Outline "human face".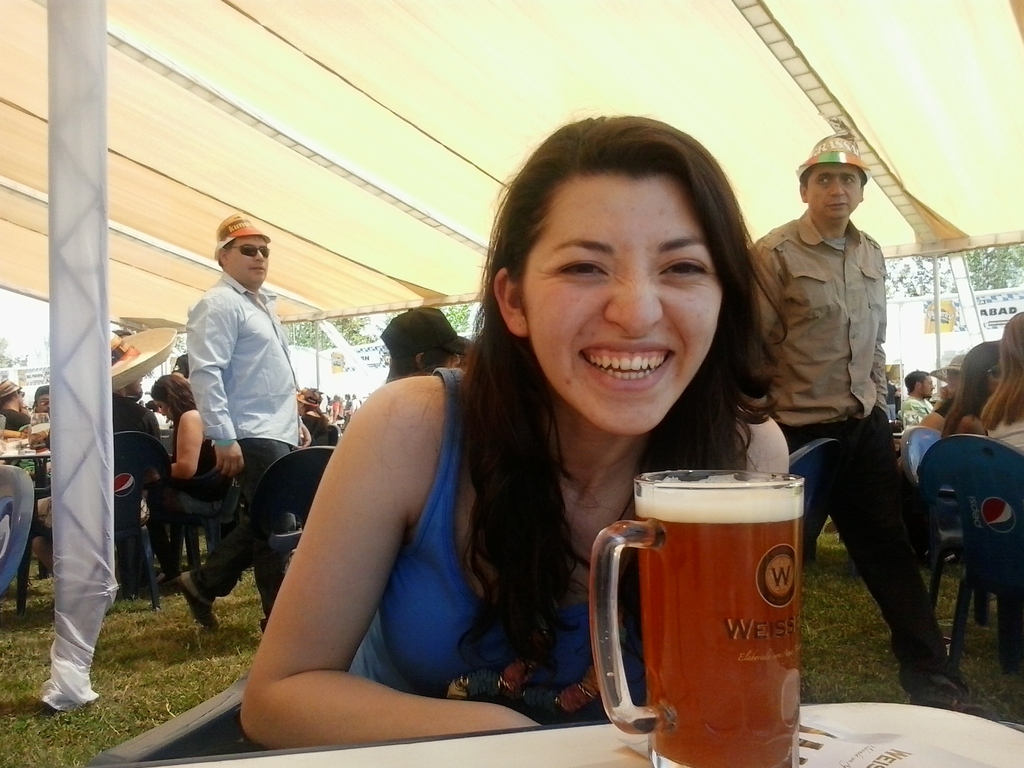
Outline: l=35, t=394, r=50, b=413.
